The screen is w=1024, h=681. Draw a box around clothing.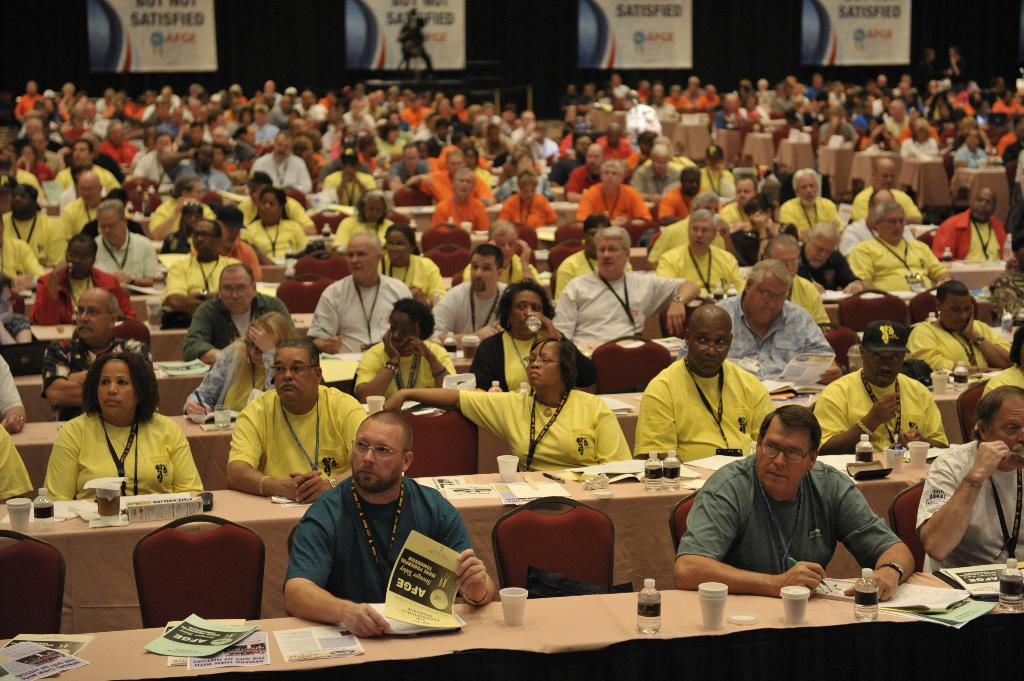
rect(929, 209, 1008, 259).
